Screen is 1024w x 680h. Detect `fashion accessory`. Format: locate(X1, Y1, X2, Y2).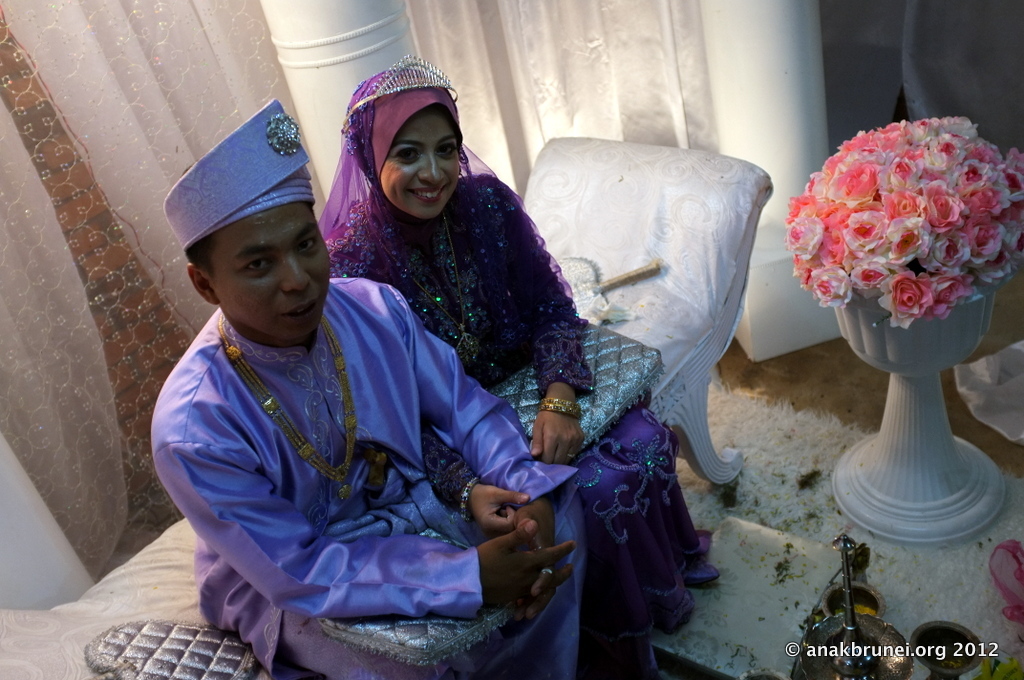
locate(342, 52, 459, 116).
